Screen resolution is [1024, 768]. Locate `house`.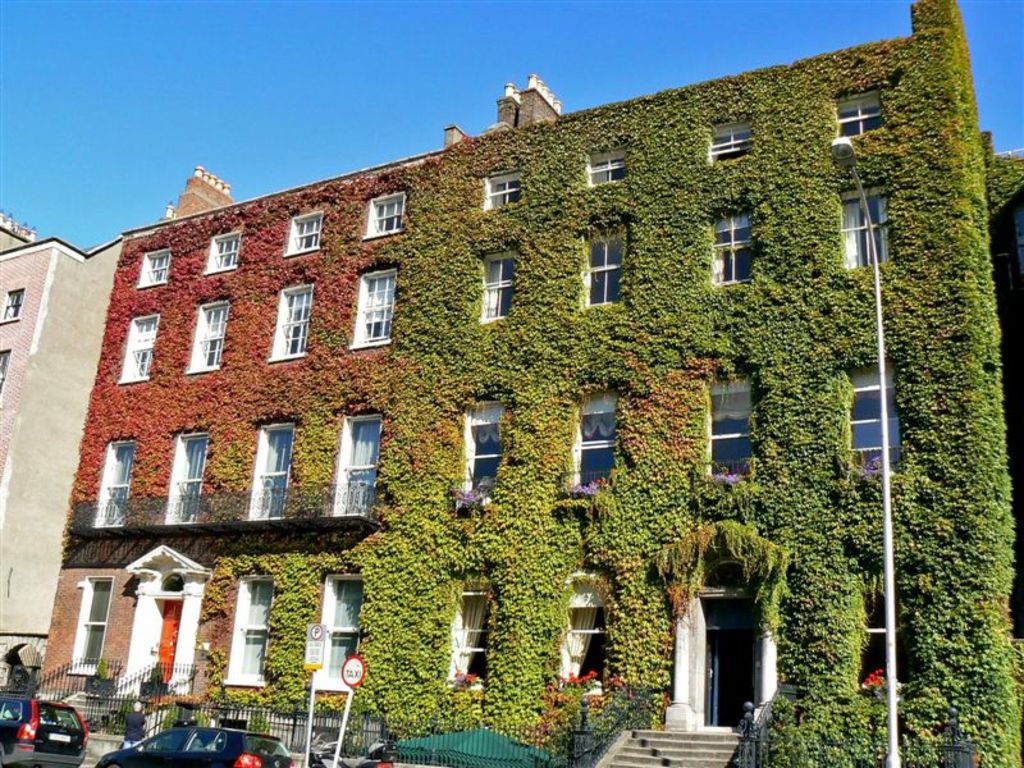
44:33:989:717.
